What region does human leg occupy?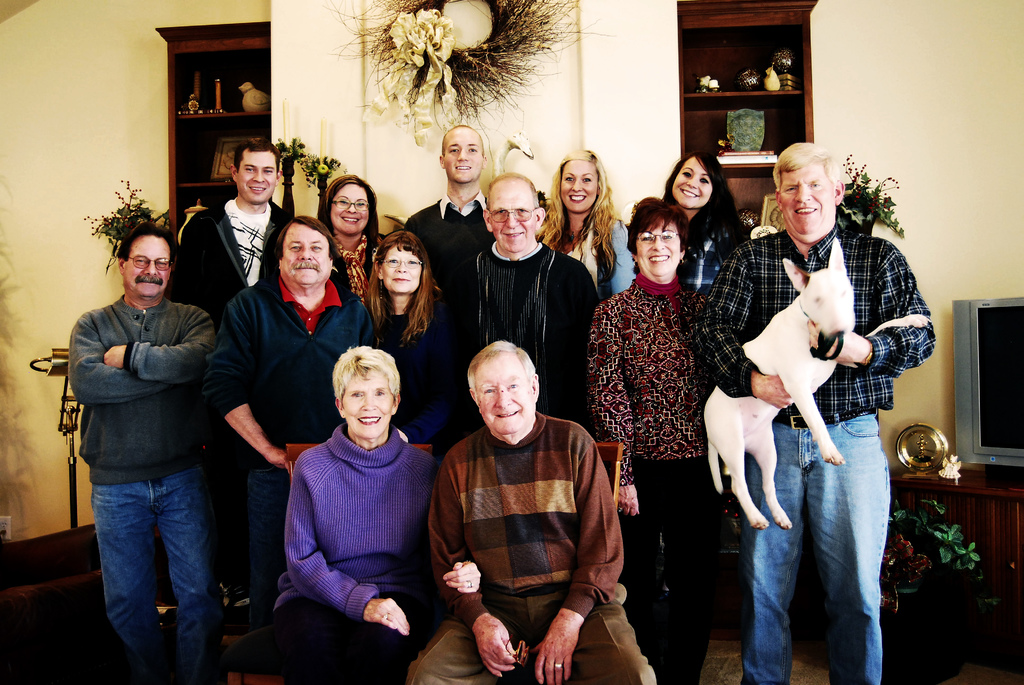
[left=248, top=464, right=284, bottom=620].
